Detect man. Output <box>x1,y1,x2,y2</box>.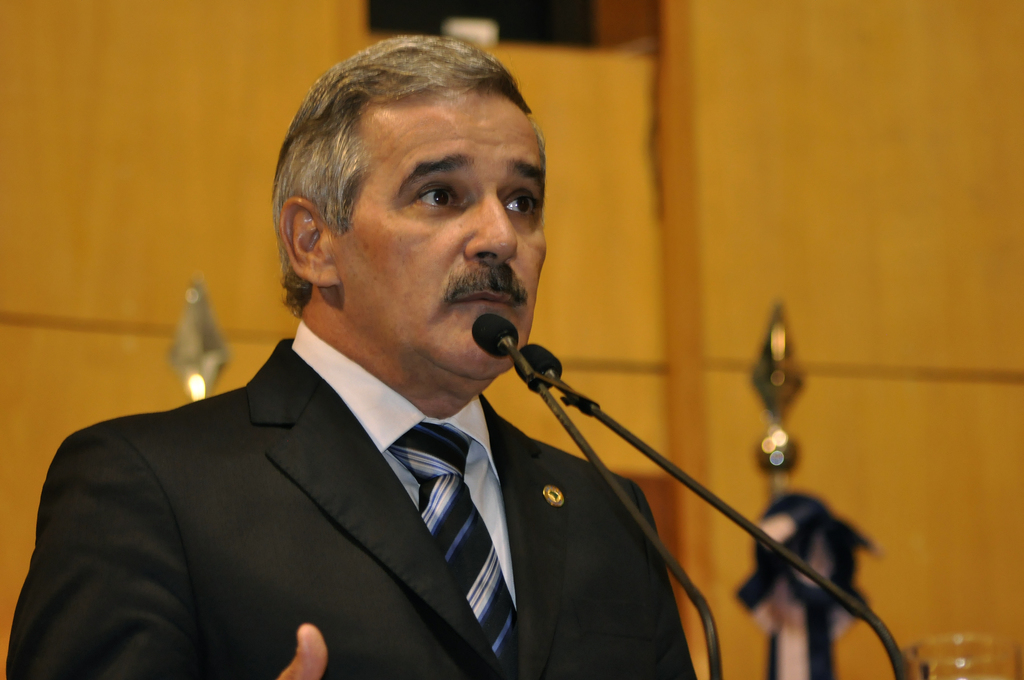
<box>0,30,709,679</box>.
